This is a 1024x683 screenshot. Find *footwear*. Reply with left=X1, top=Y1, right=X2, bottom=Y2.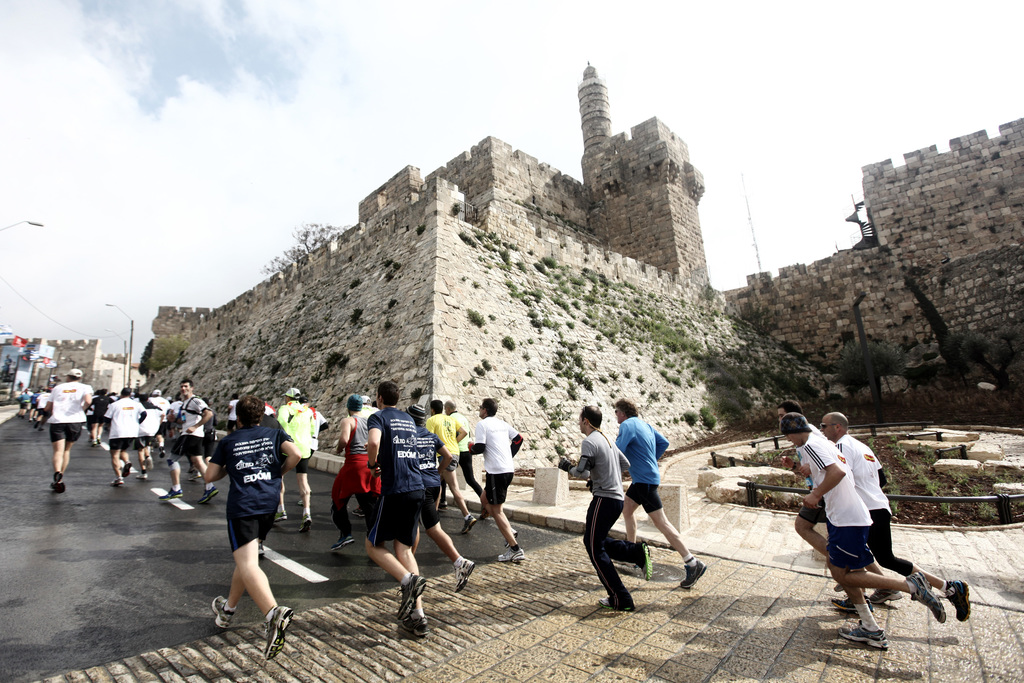
left=260, top=606, right=293, bottom=659.
